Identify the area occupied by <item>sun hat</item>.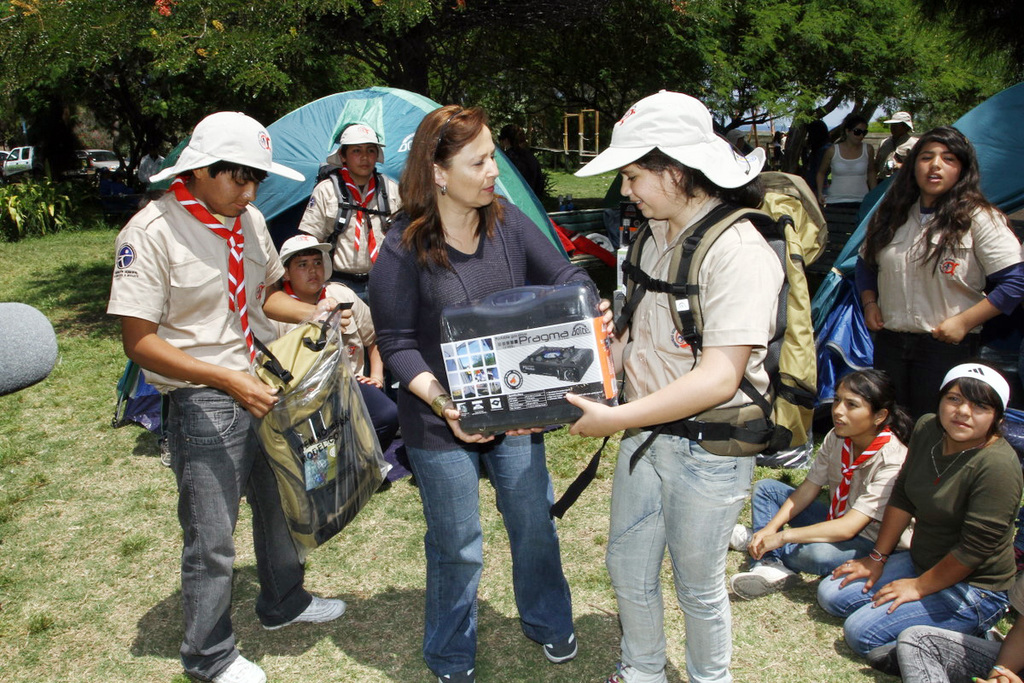
Area: (885, 108, 914, 137).
